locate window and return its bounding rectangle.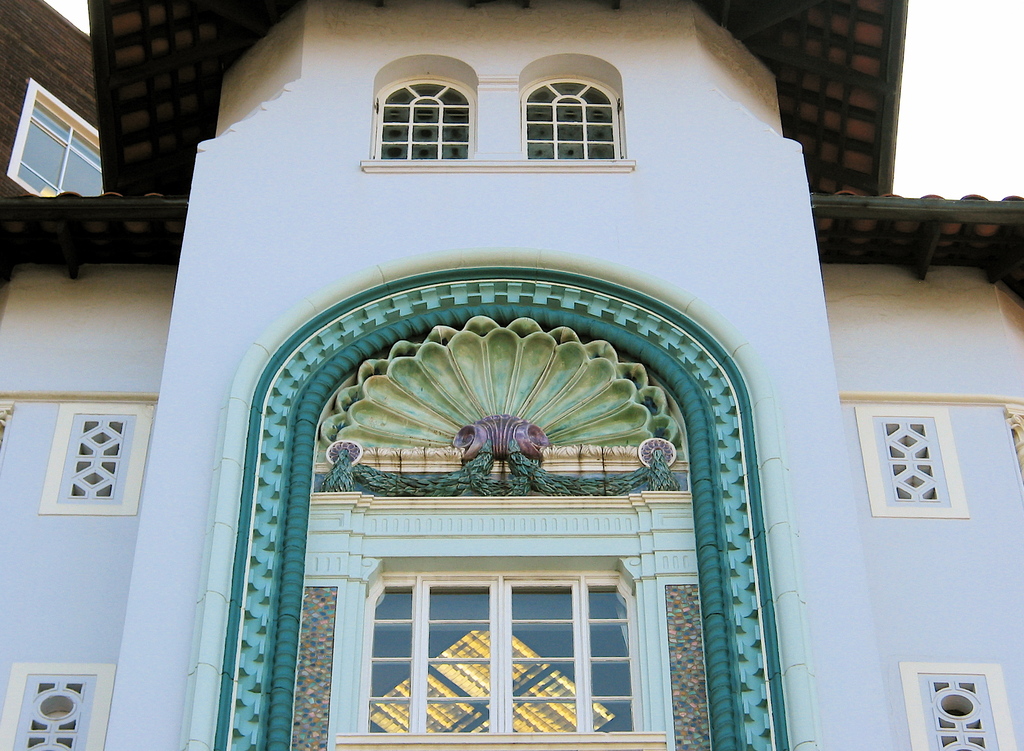
bbox=[363, 42, 488, 173].
